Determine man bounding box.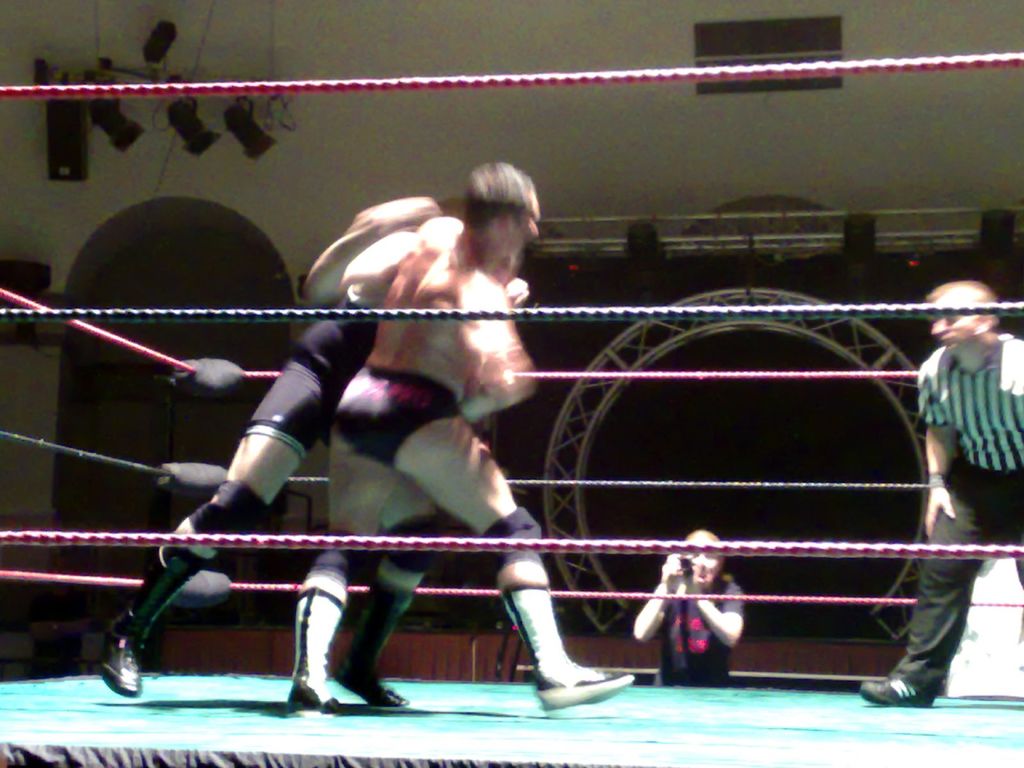
Determined: detection(861, 280, 1023, 708).
